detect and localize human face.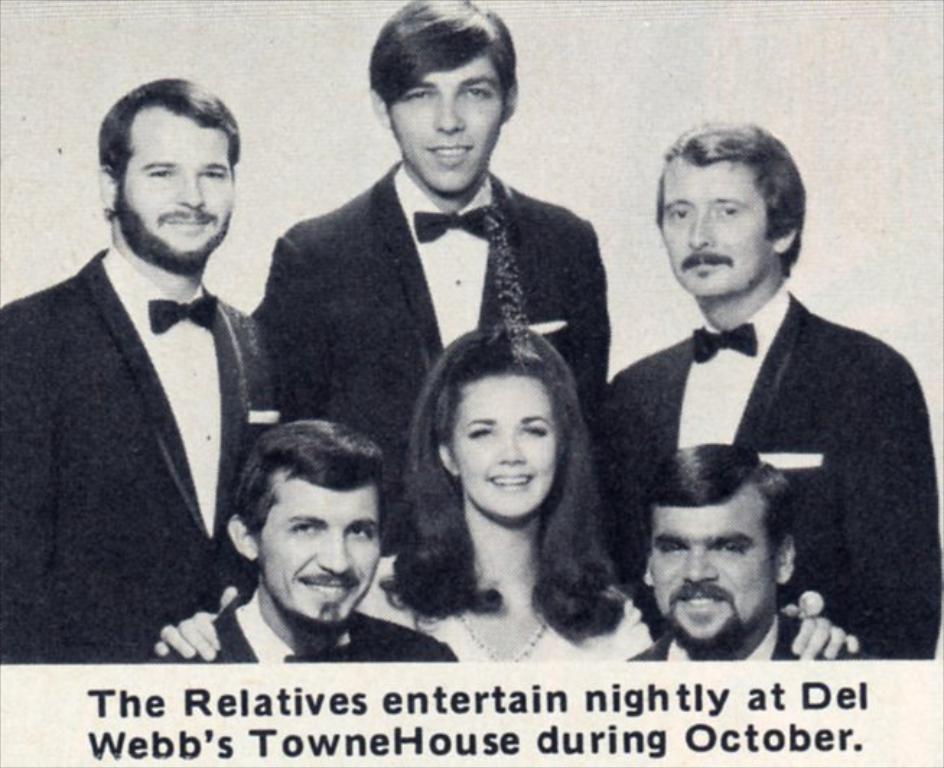
Localized at 650/489/774/651.
